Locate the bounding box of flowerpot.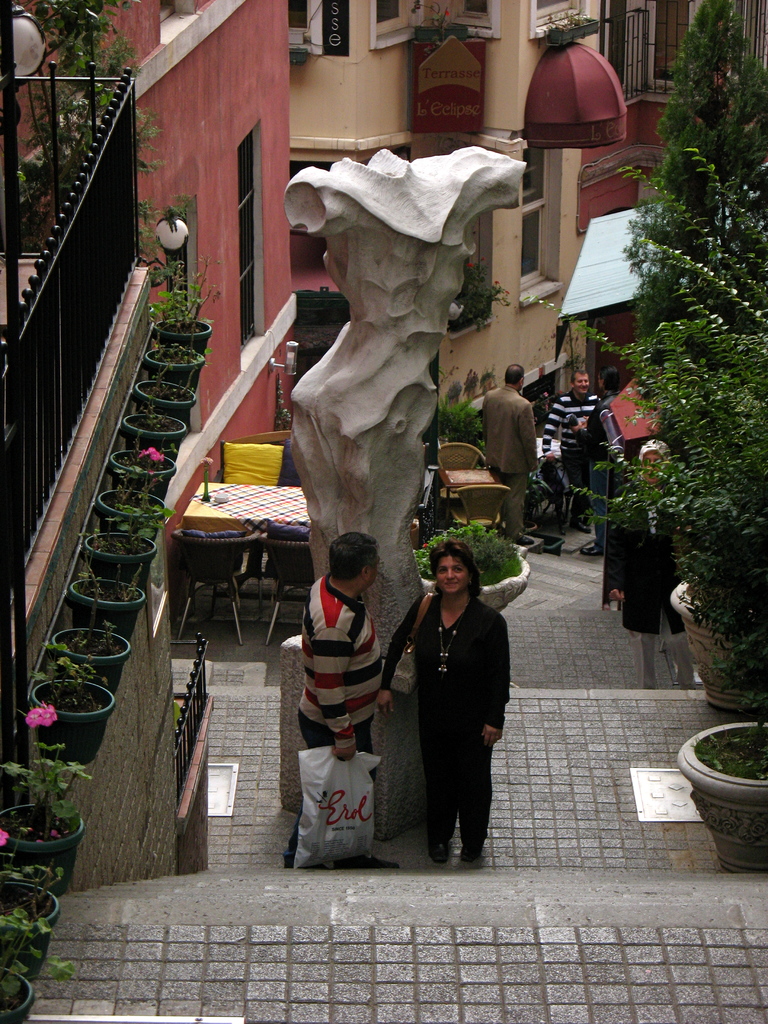
Bounding box: pyautogui.locateOnScreen(31, 679, 115, 763).
